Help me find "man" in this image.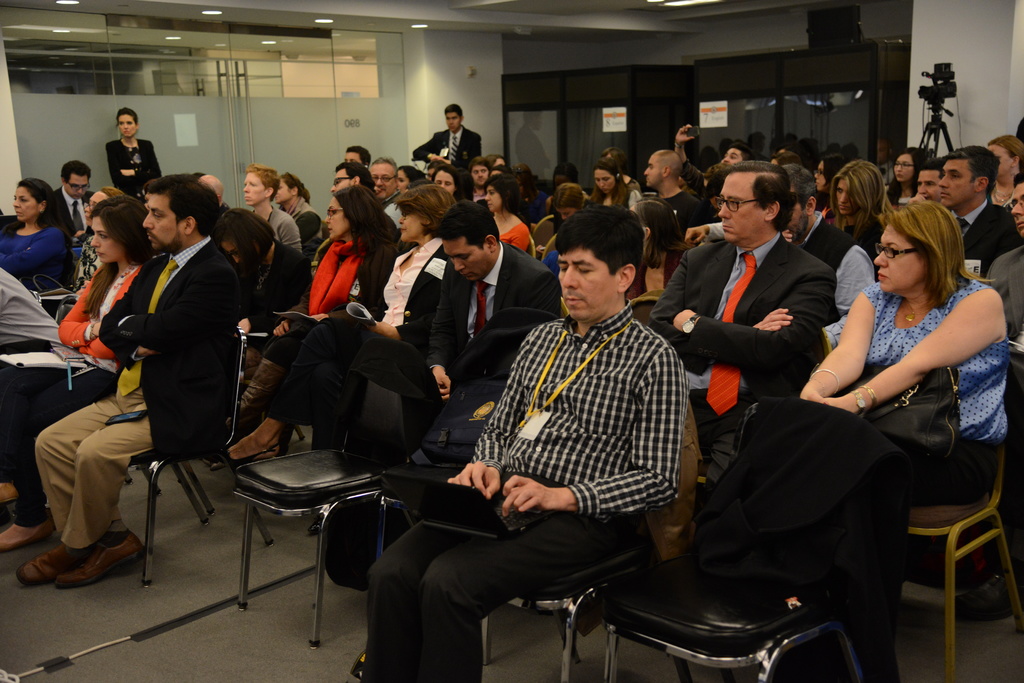
Found it: region(372, 157, 402, 227).
